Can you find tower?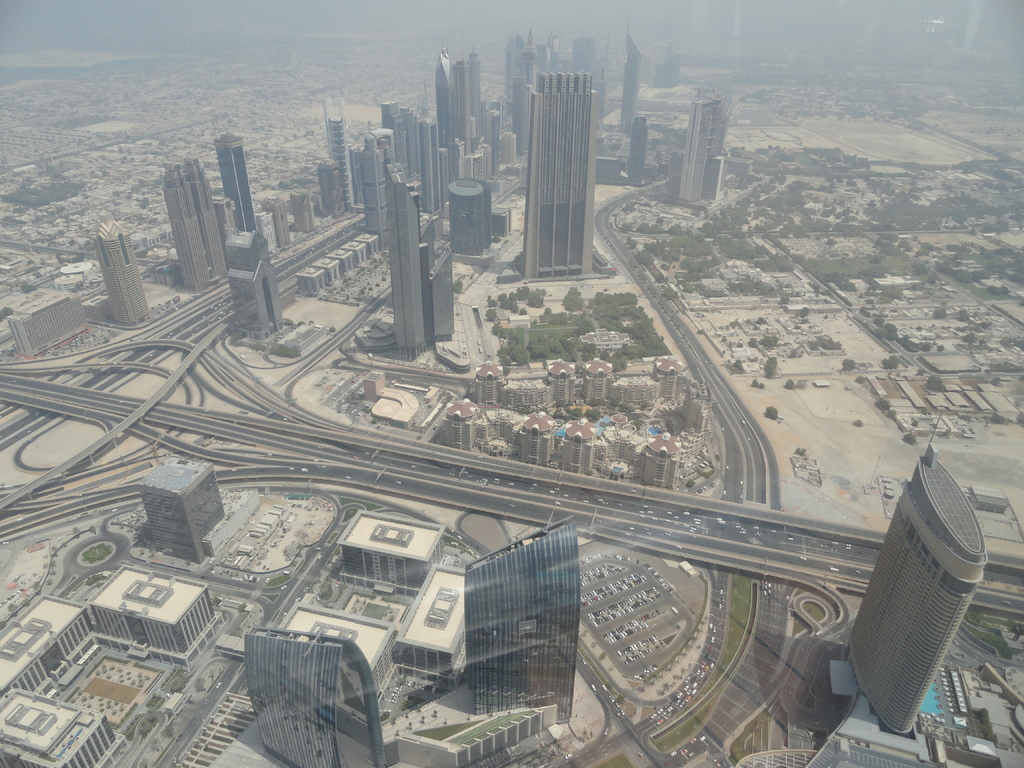
Yes, bounding box: crop(627, 120, 647, 186).
